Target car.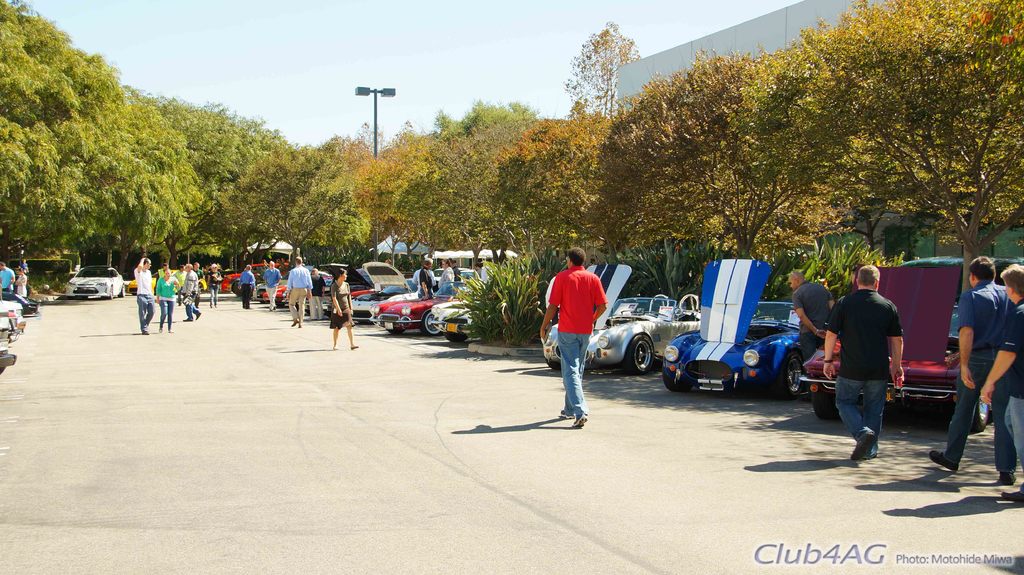
Target region: l=369, t=278, r=470, b=332.
